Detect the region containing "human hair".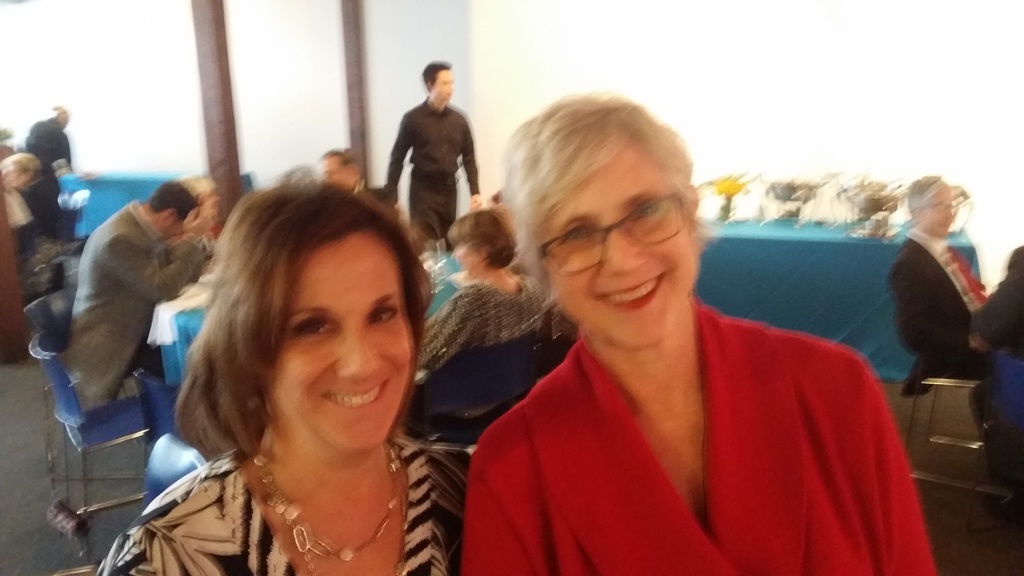
l=446, t=209, r=517, b=270.
